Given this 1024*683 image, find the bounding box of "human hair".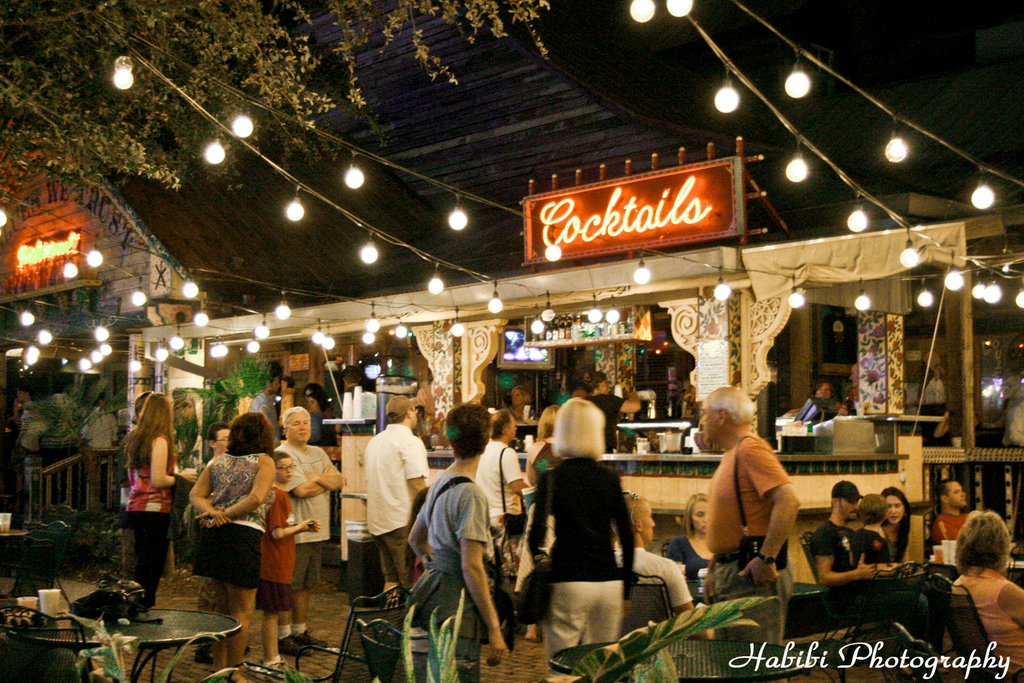
box=[493, 406, 513, 440].
